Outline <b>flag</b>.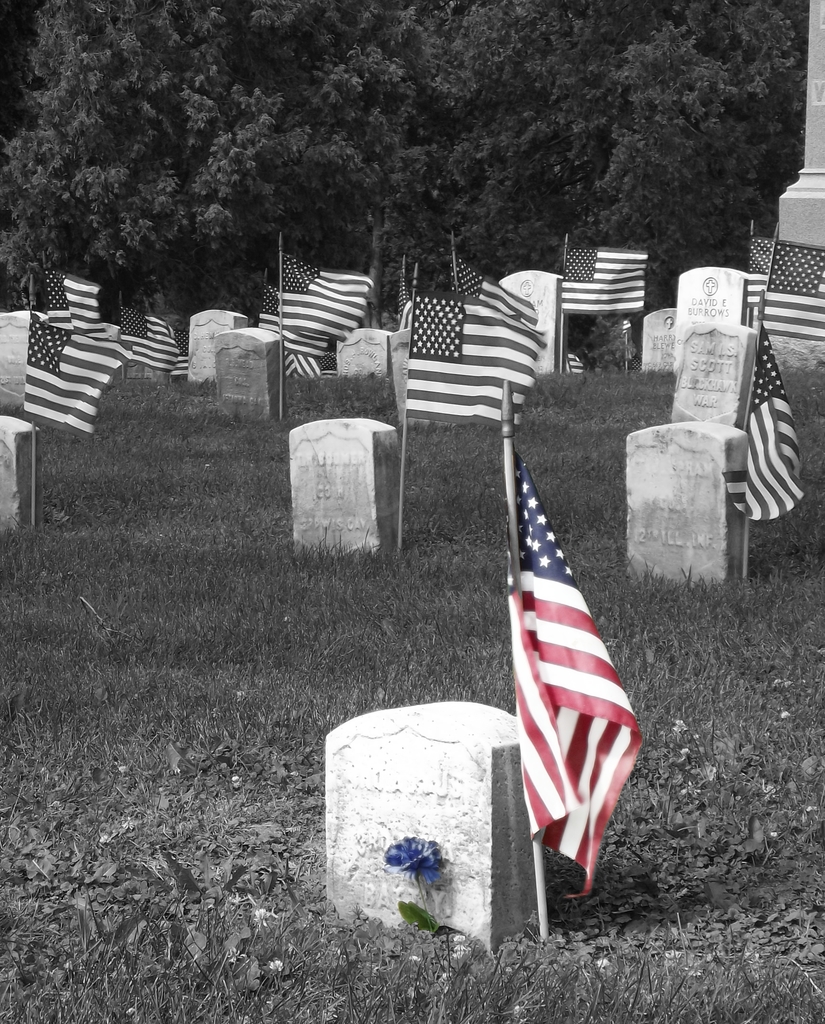
Outline: locate(489, 439, 650, 925).
